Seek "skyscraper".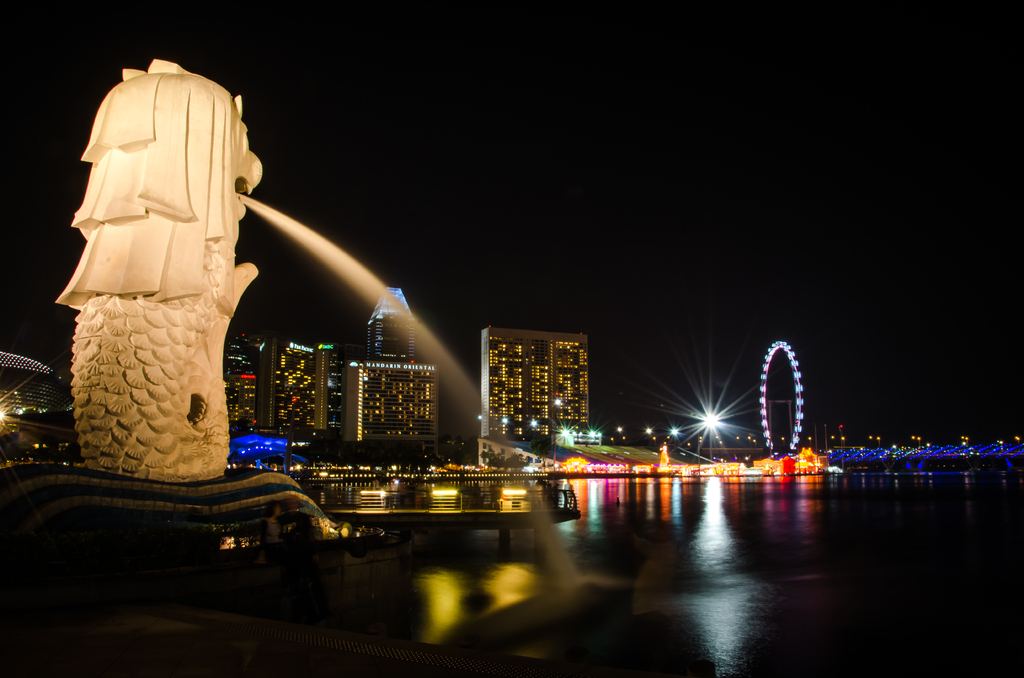
[x1=309, y1=343, x2=344, y2=435].
